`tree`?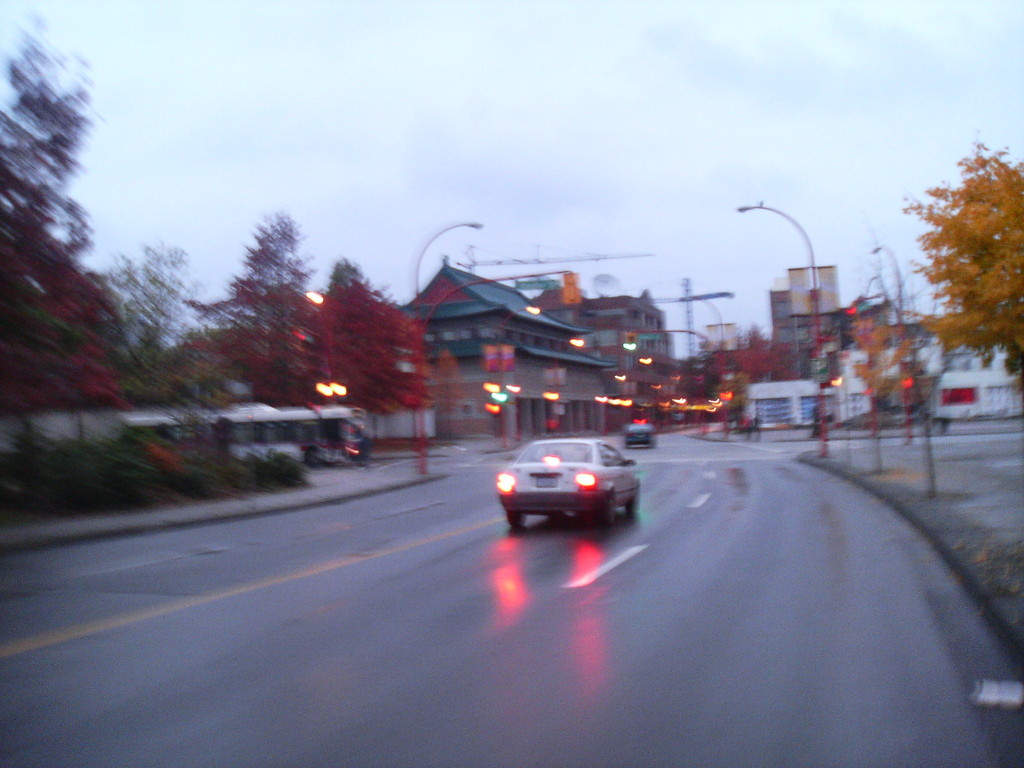
(0,261,86,406)
